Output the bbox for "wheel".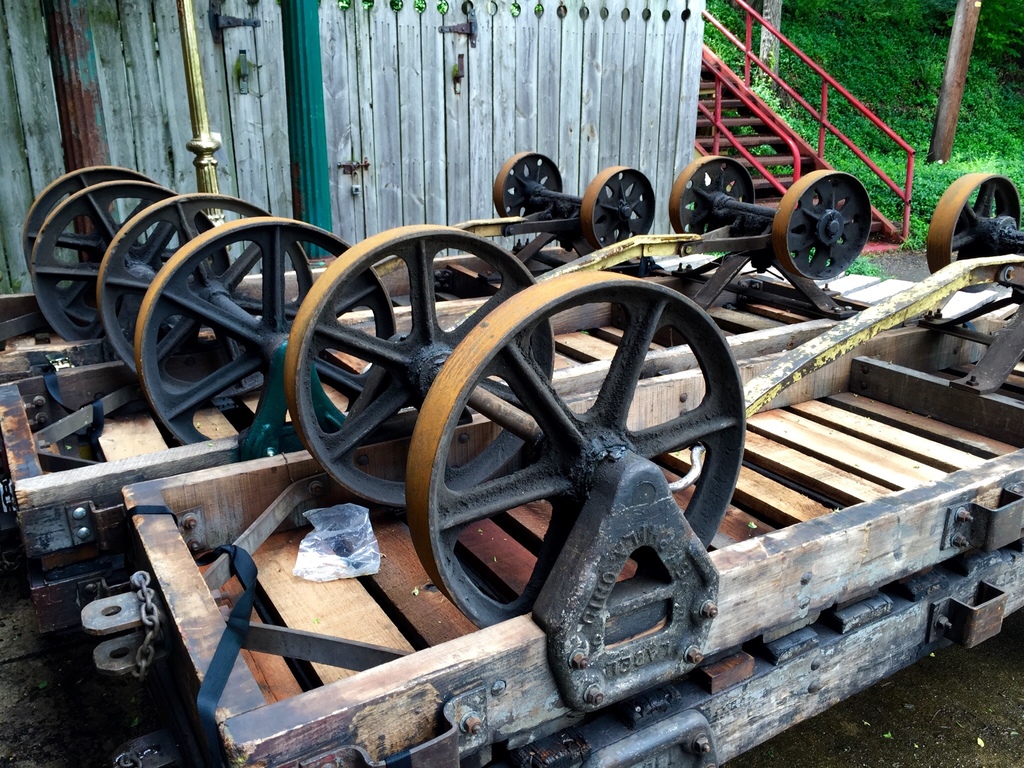
(780, 166, 869, 280).
